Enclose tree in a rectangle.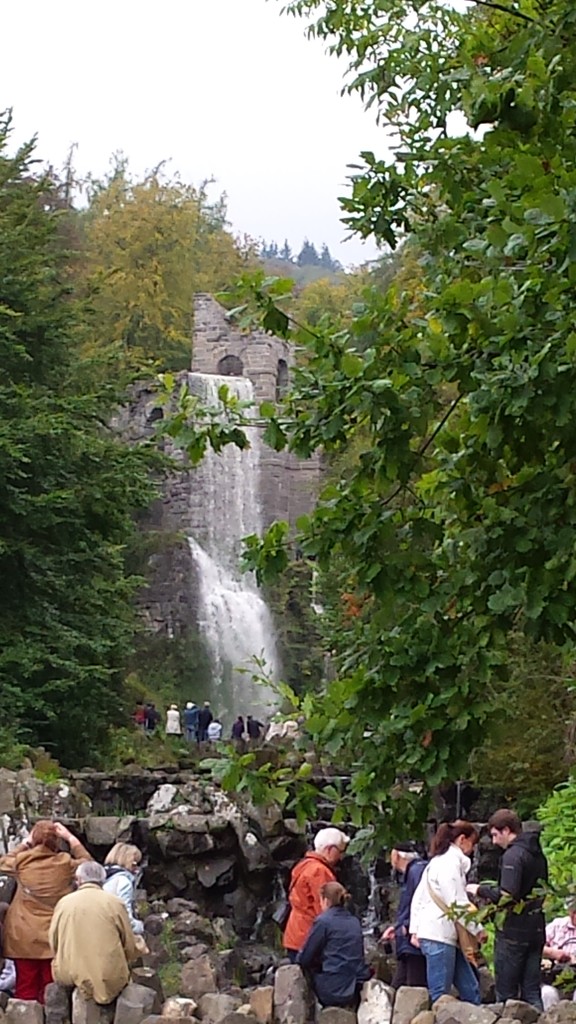
x1=142 y1=40 x2=575 y2=780.
